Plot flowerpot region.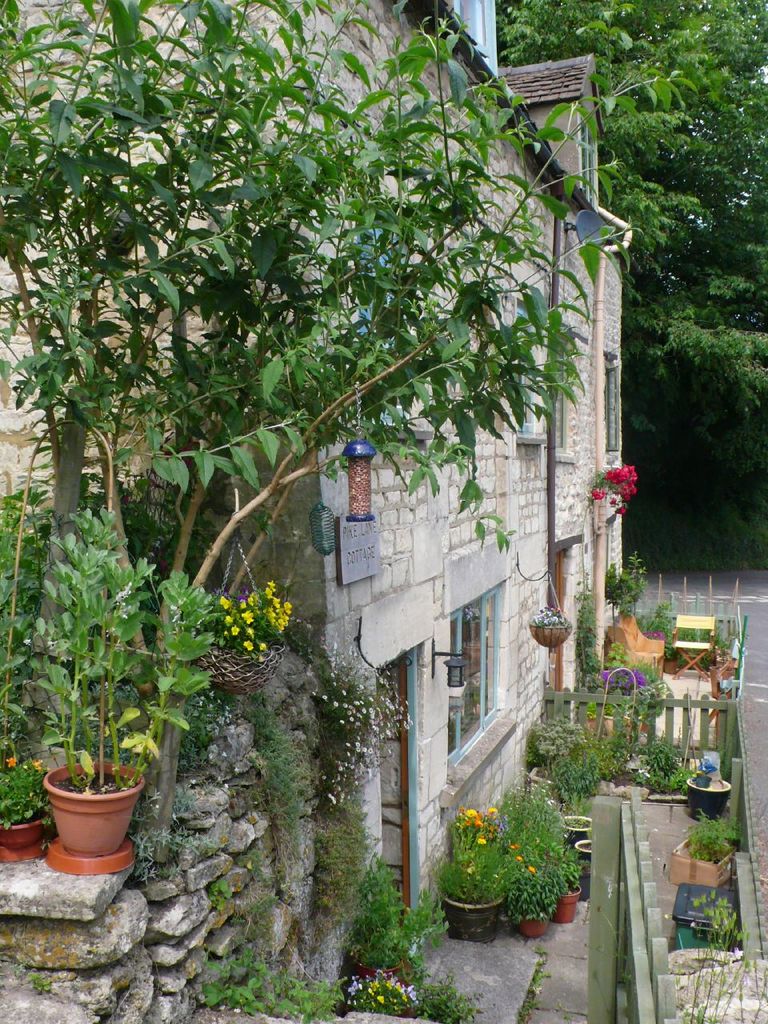
Plotted at left=670, top=834, right=742, bottom=886.
